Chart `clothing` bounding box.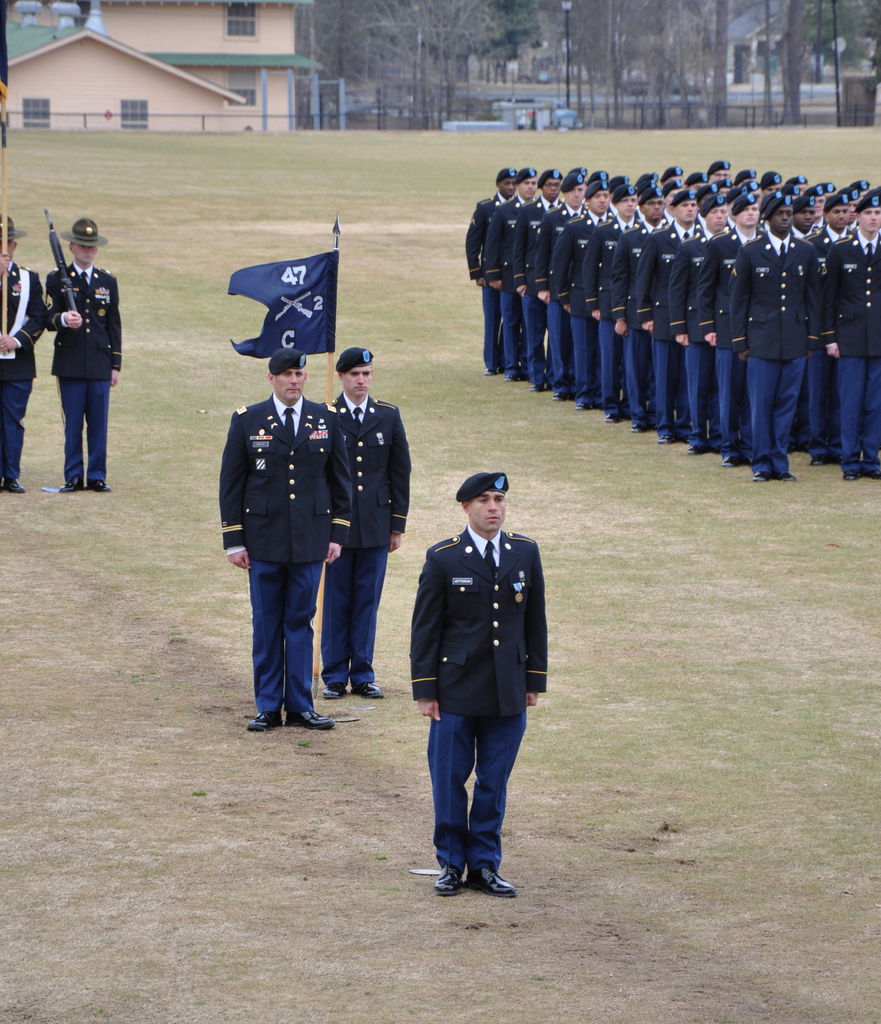
Charted: Rect(220, 391, 345, 704).
